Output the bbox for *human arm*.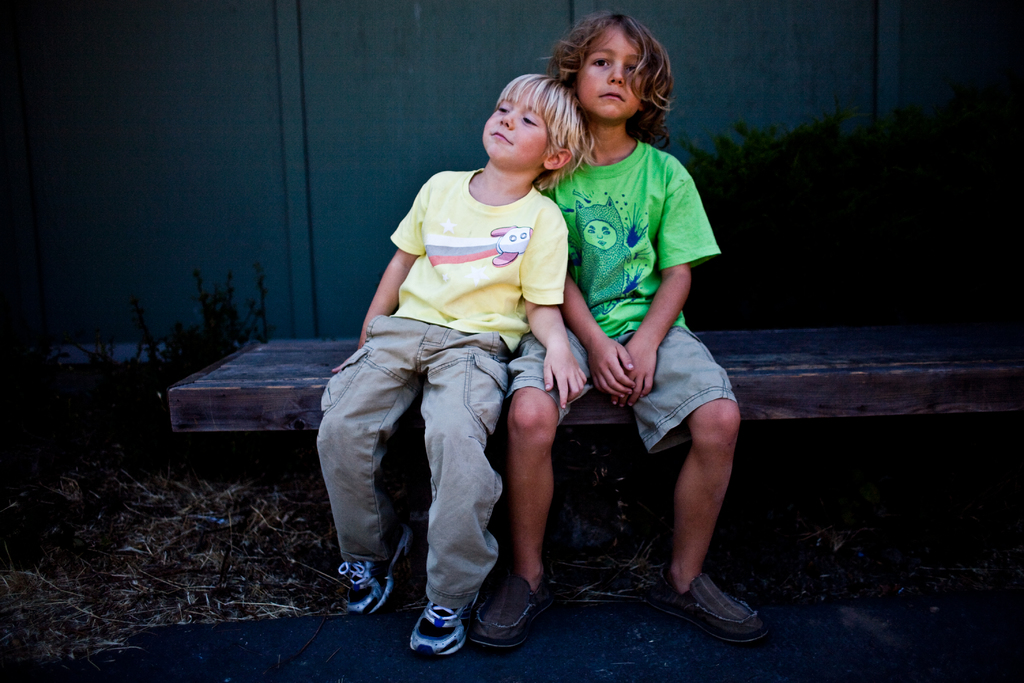
select_region(514, 198, 582, 406).
